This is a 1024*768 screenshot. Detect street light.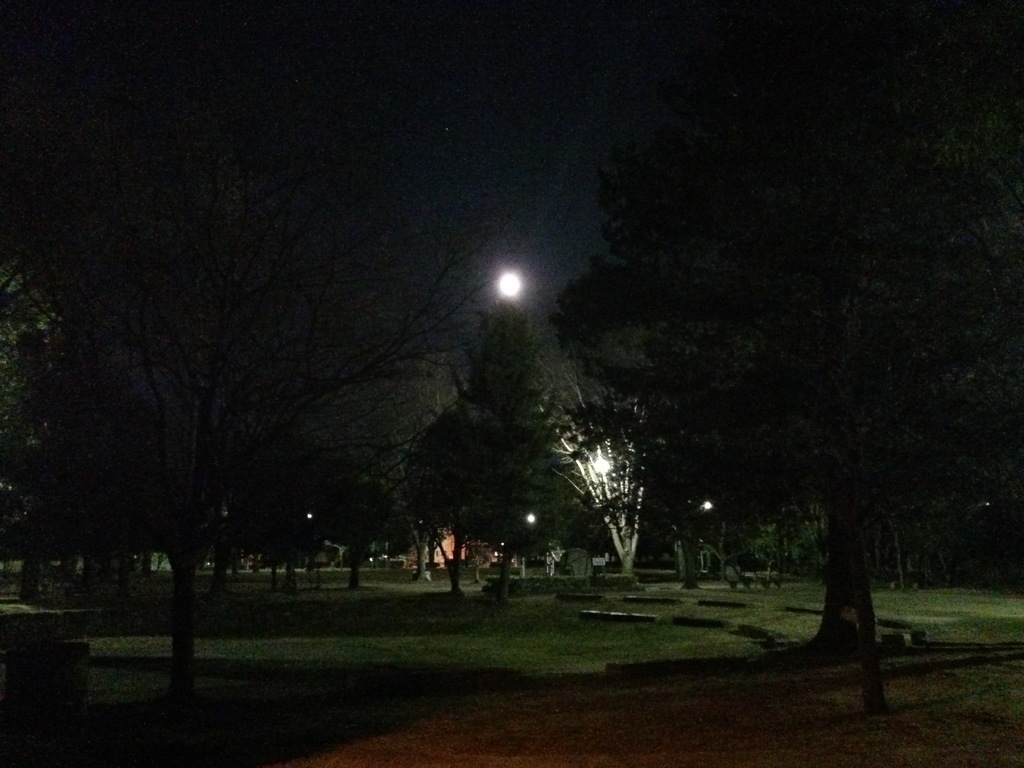
rect(495, 264, 518, 305).
